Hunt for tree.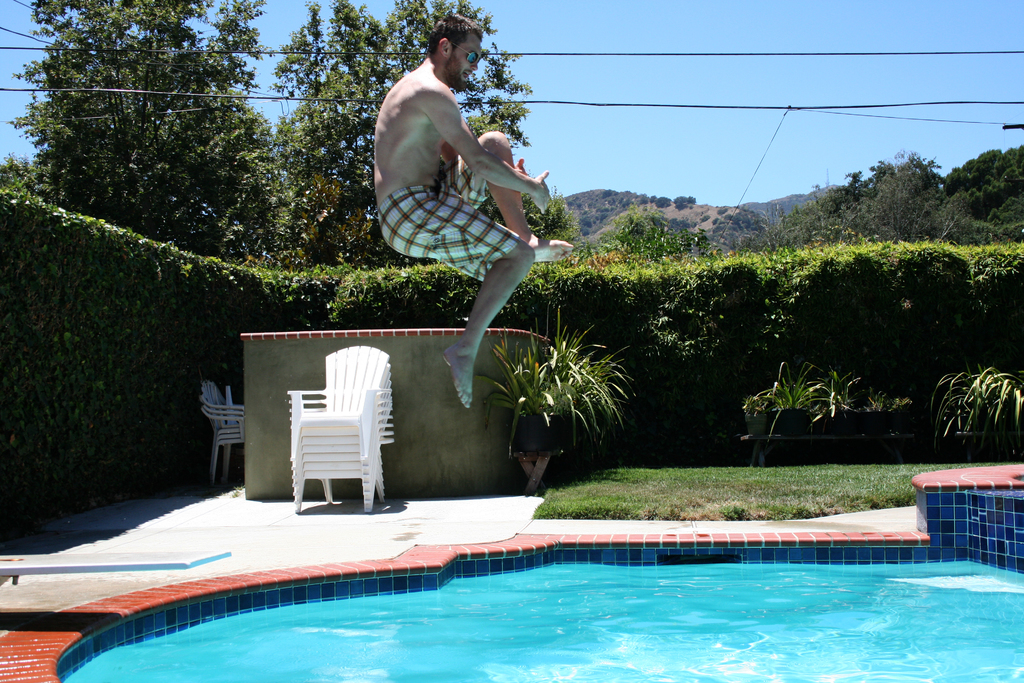
Hunted down at left=8, top=0, right=584, bottom=269.
